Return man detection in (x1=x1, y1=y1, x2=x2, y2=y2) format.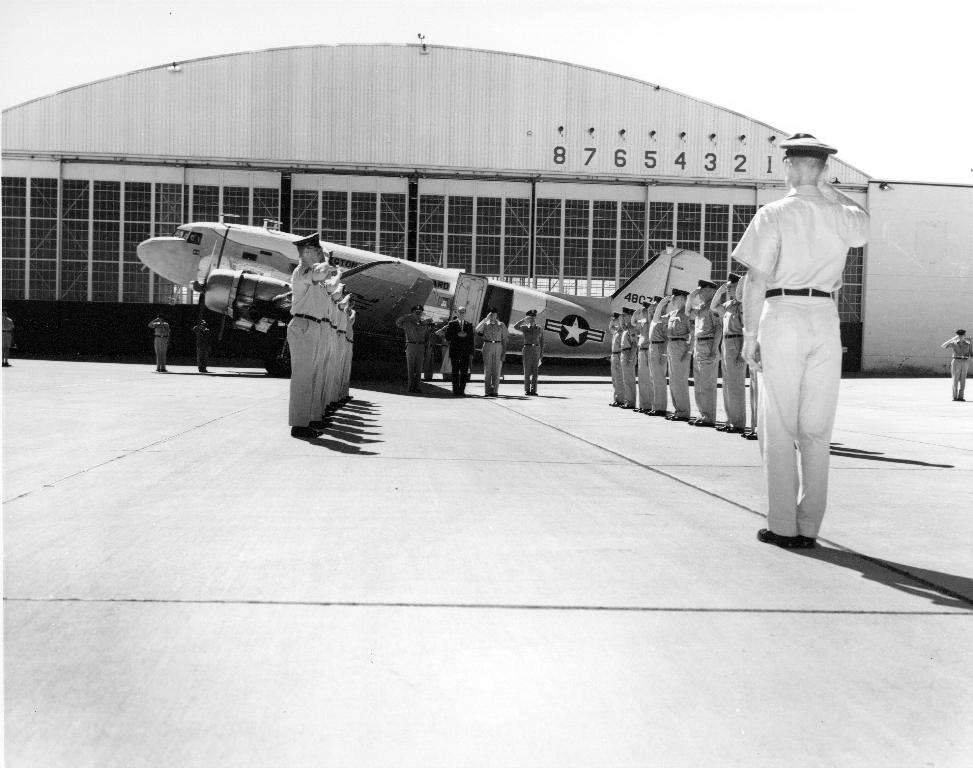
(x1=943, y1=326, x2=972, y2=403).
